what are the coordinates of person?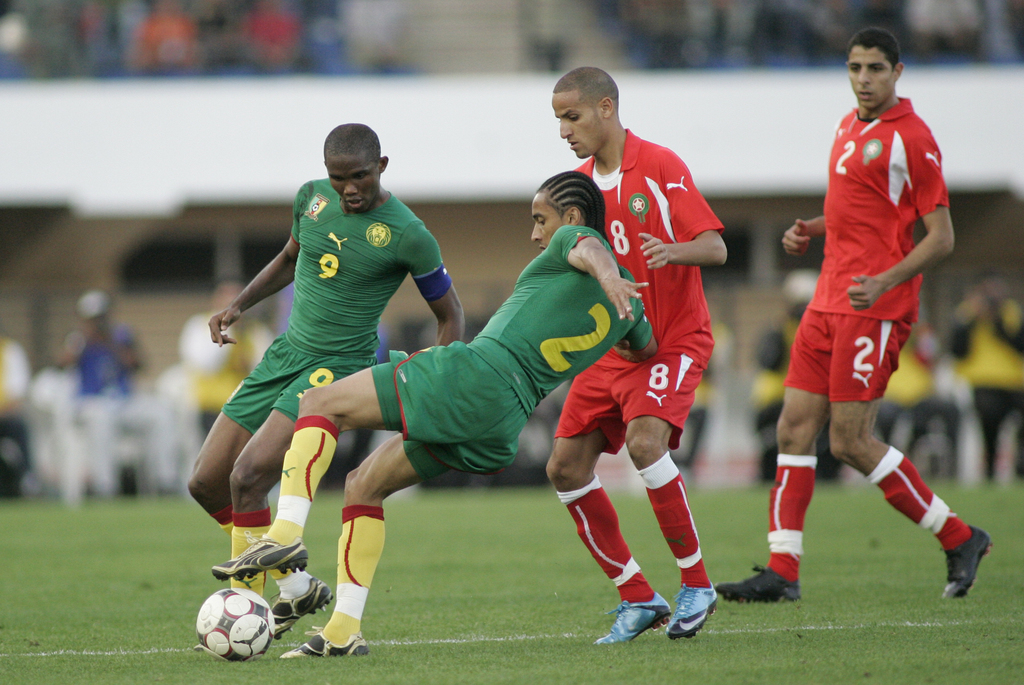
bbox=[714, 30, 994, 605].
